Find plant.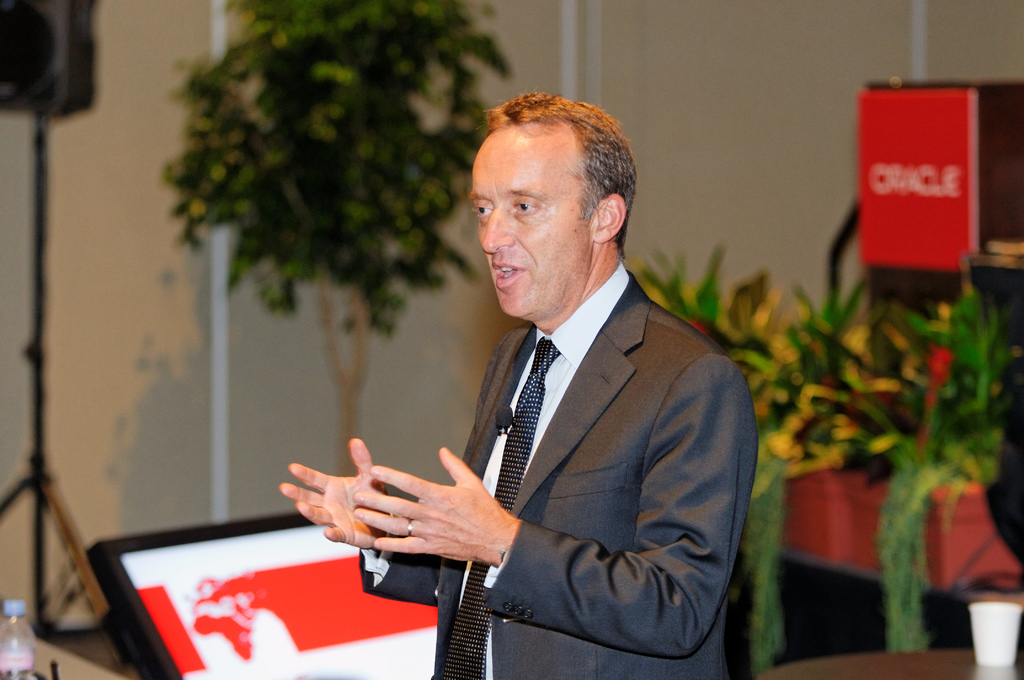
[623,197,927,476].
